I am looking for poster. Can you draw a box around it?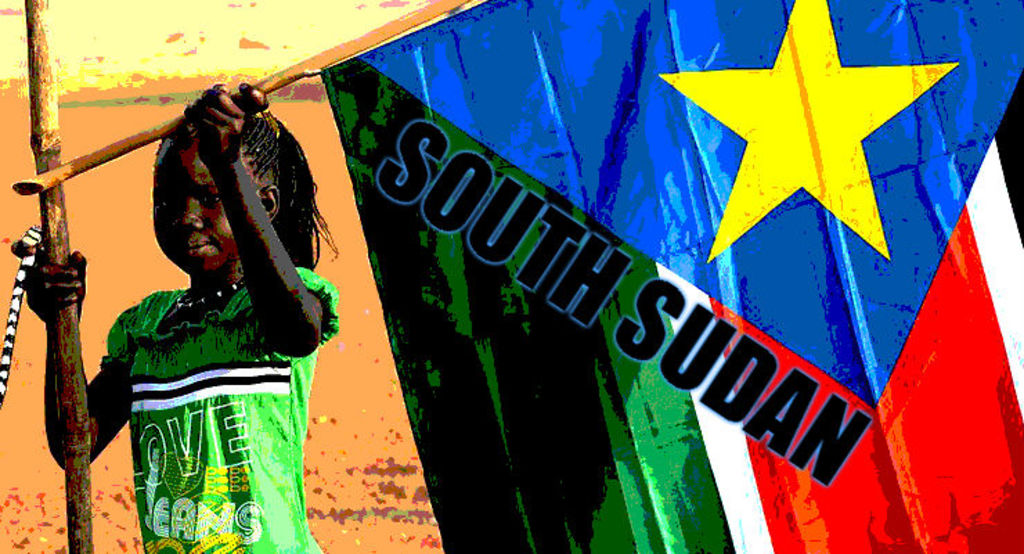
Sure, the bounding box is 0/0/1023/553.
